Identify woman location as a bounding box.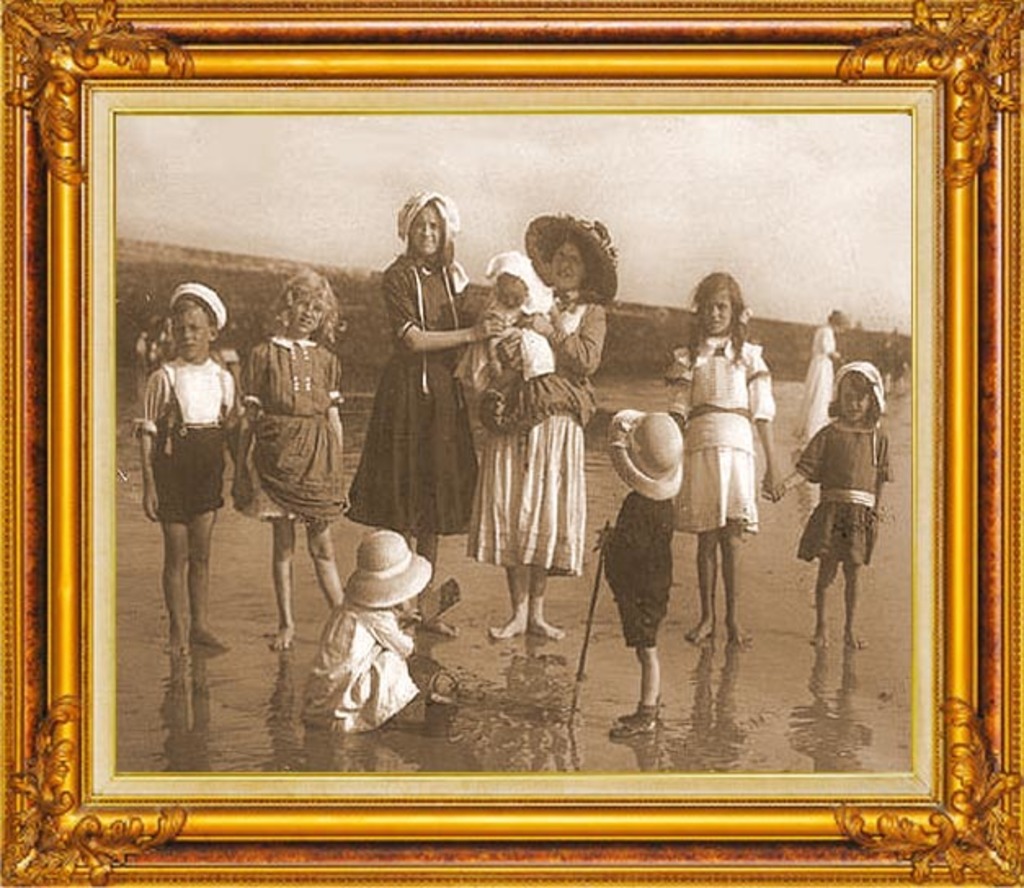
pyautogui.locateOnScreen(358, 186, 472, 586).
